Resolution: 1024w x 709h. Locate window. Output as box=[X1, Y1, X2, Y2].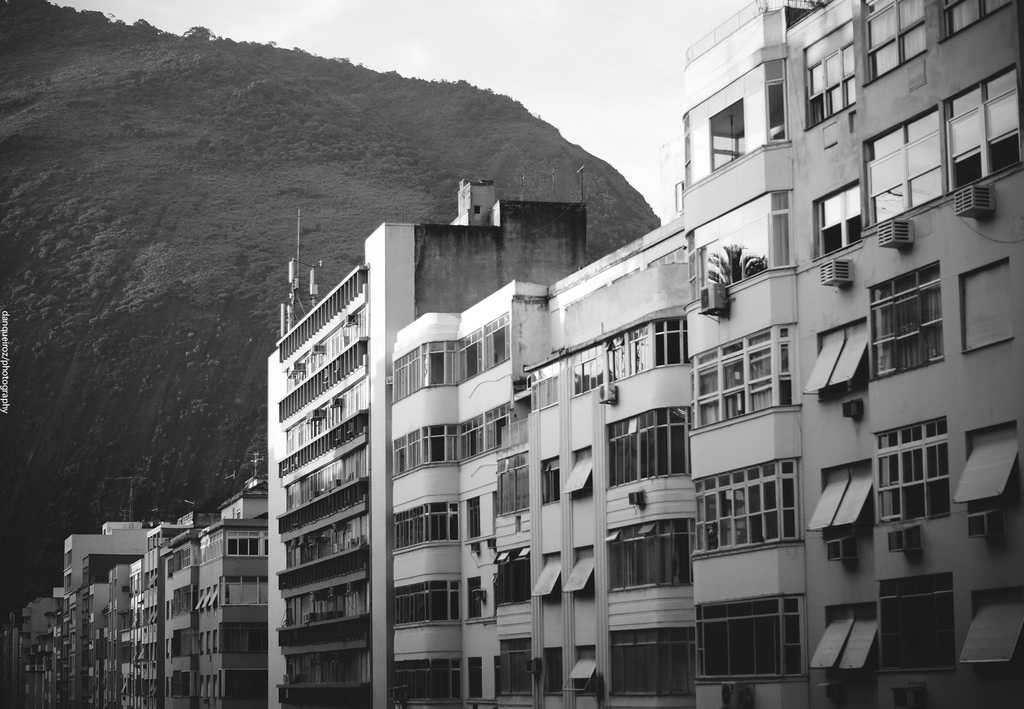
box=[168, 627, 202, 656].
